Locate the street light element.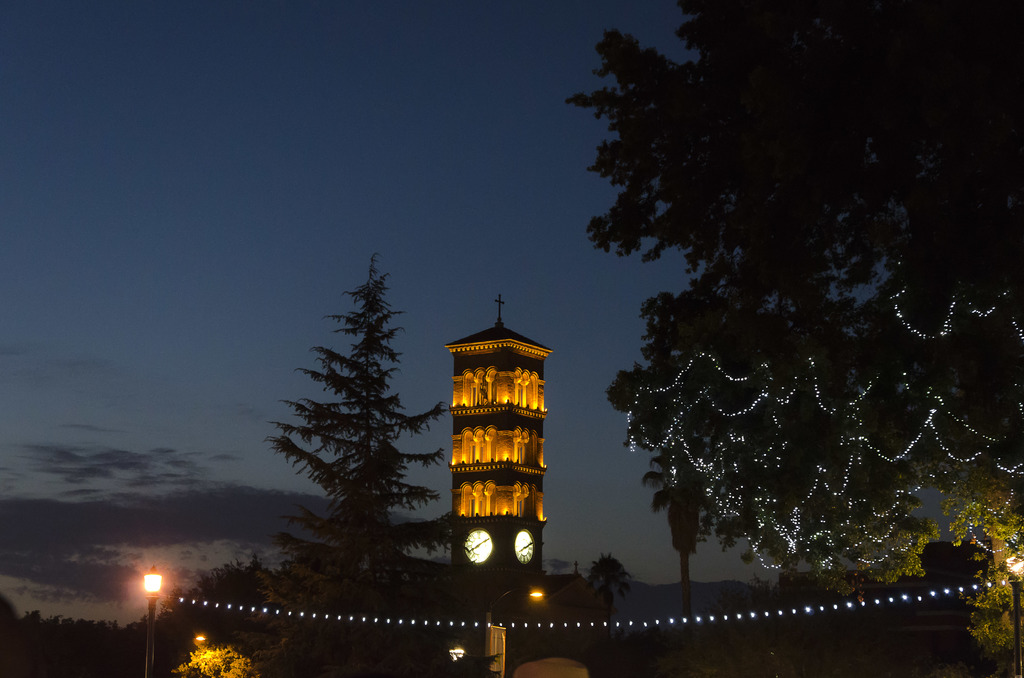
Element bbox: detection(481, 585, 546, 677).
